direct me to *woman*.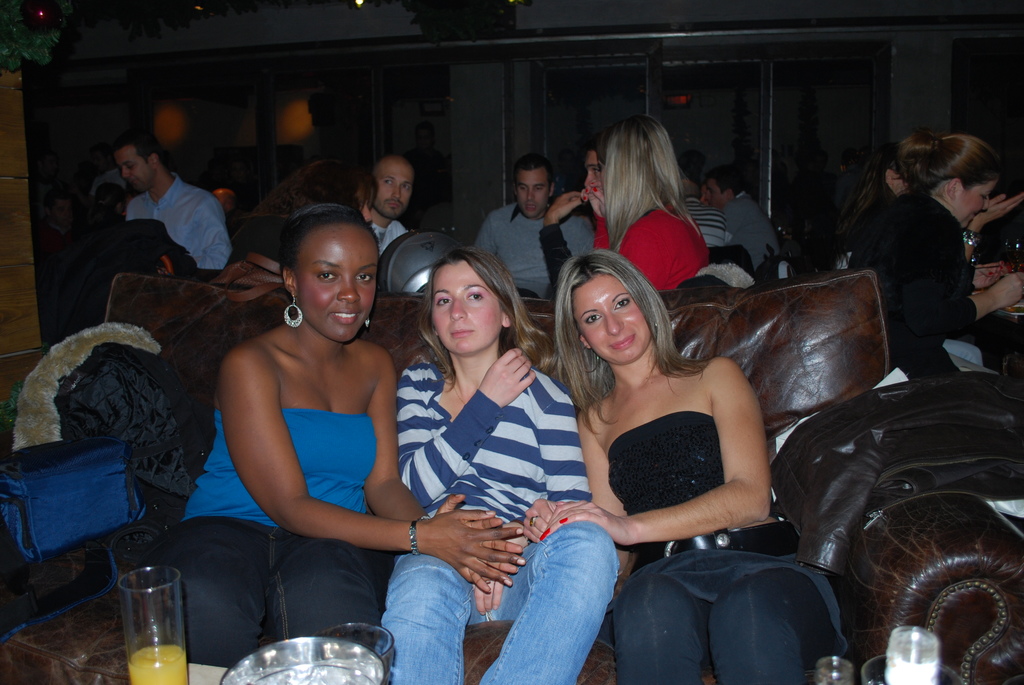
Direction: select_region(538, 112, 714, 293).
